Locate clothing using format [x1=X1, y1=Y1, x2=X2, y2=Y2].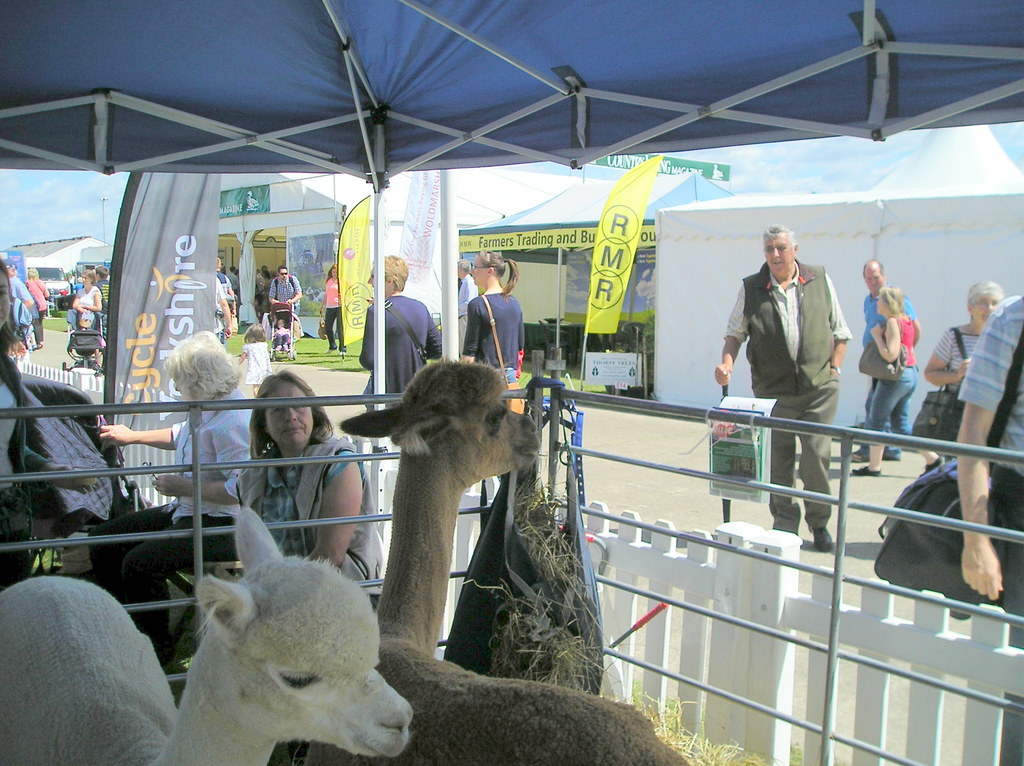
[x1=865, y1=311, x2=926, y2=454].
